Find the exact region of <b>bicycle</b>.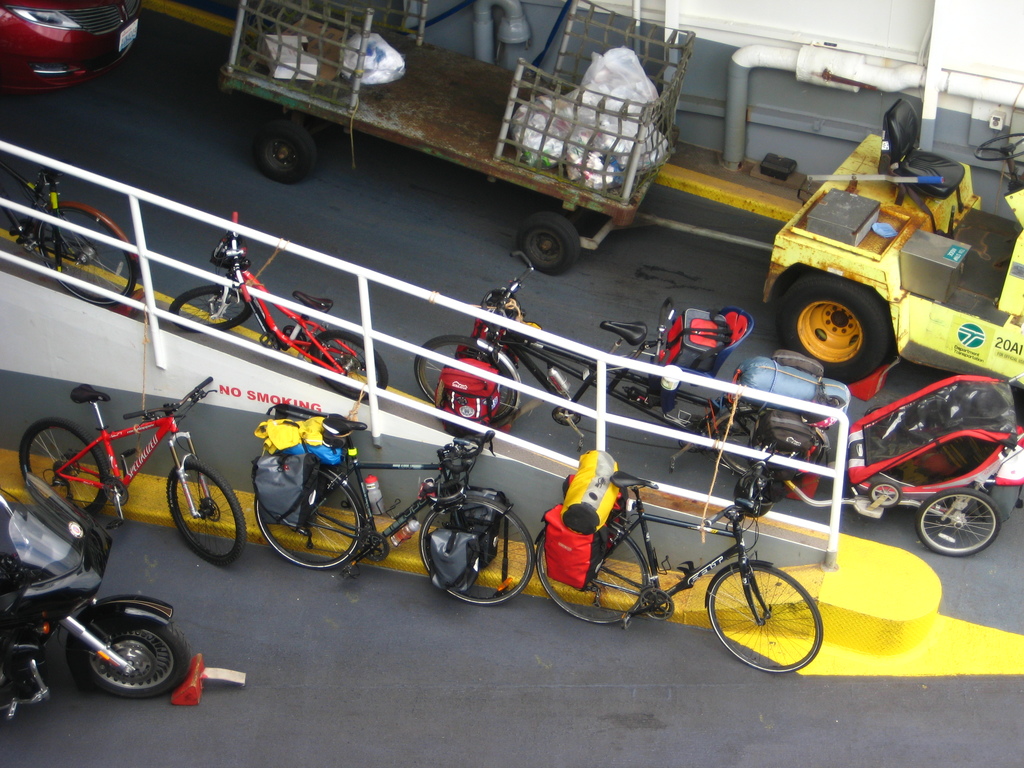
Exact region: 0:171:139:322.
